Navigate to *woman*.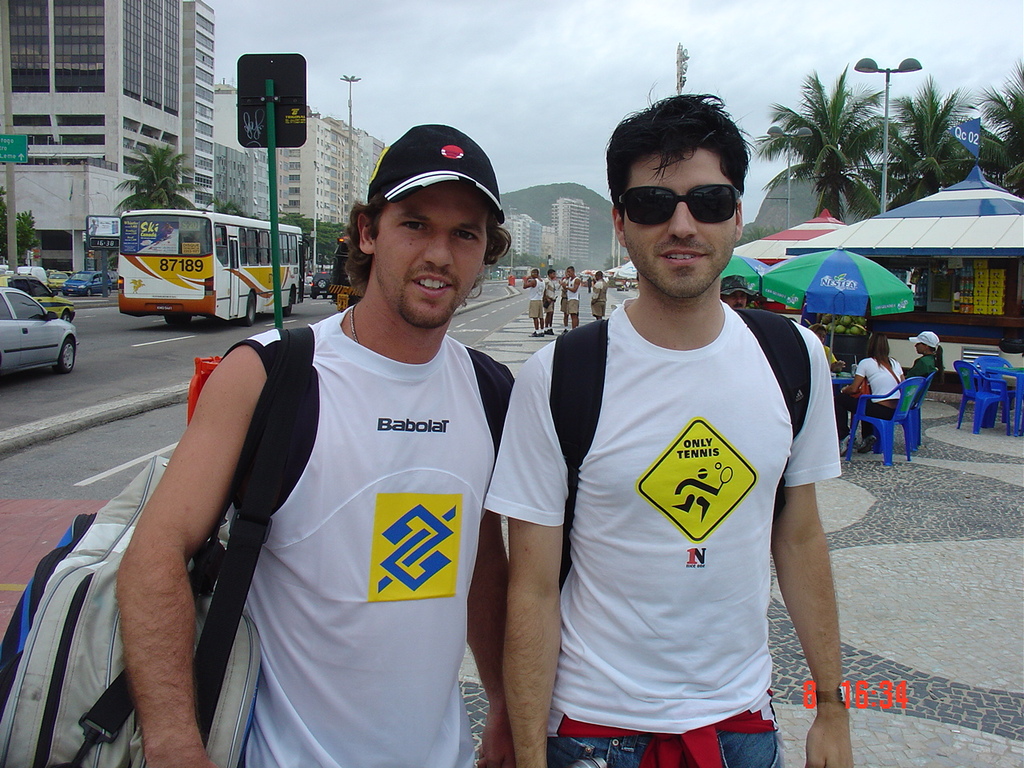
Navigation target: x1=836 y1=338 x2=910 y2=446.
